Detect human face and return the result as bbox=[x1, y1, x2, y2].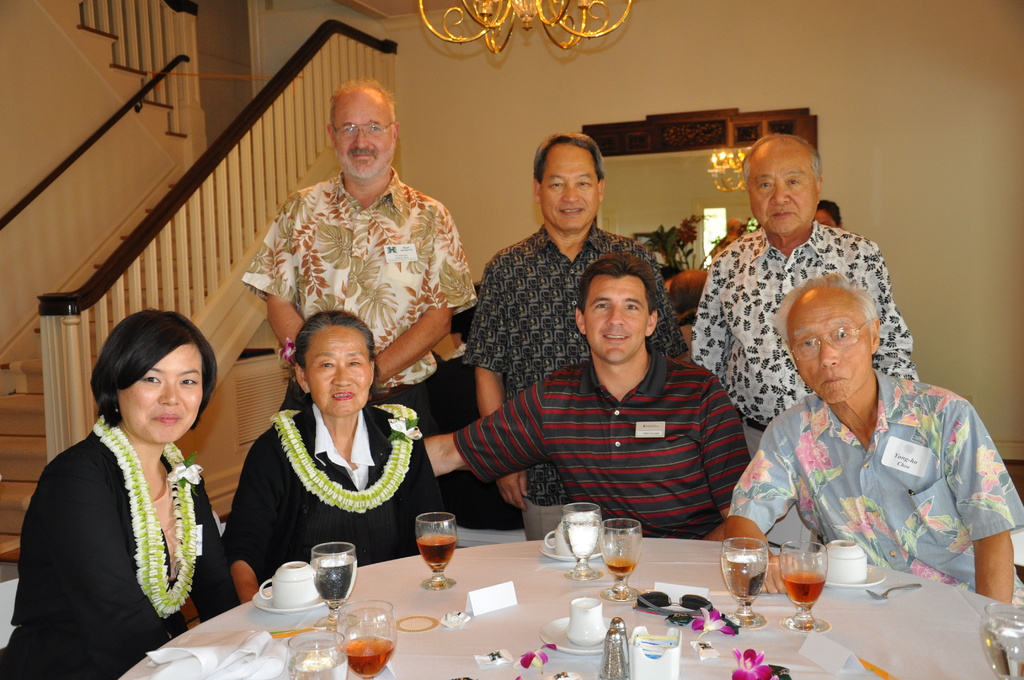
bbox=[787, 299, 870, 403].
